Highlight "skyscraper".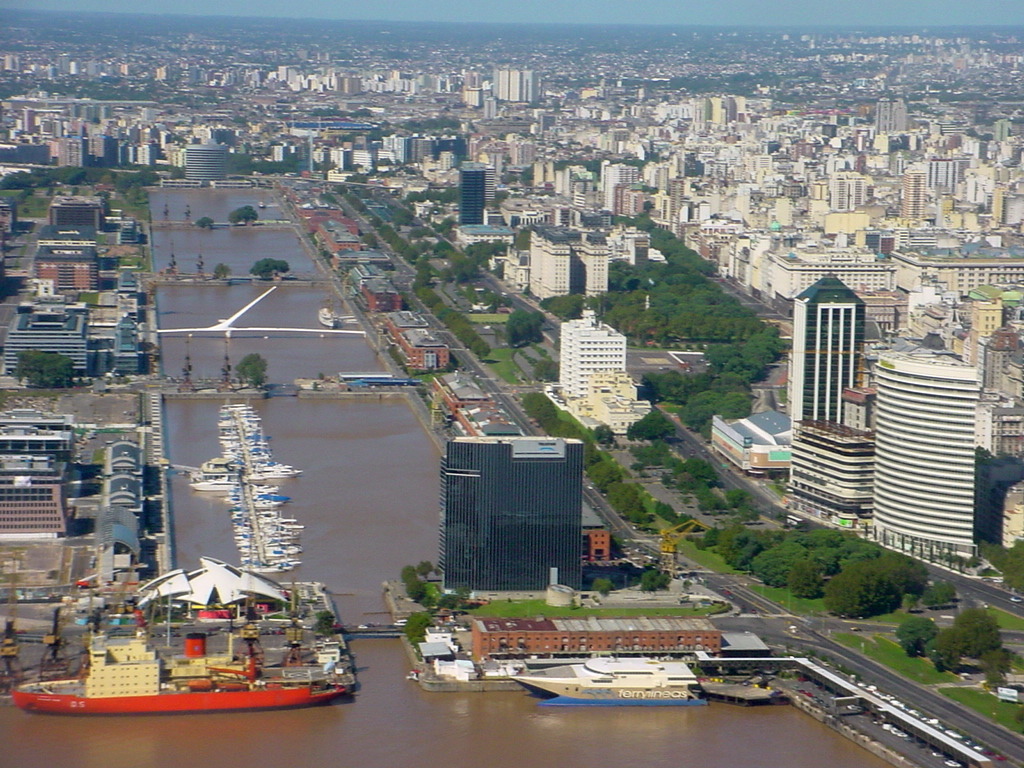
Highlighted region: bbox=[412, 433, 598, 607].
